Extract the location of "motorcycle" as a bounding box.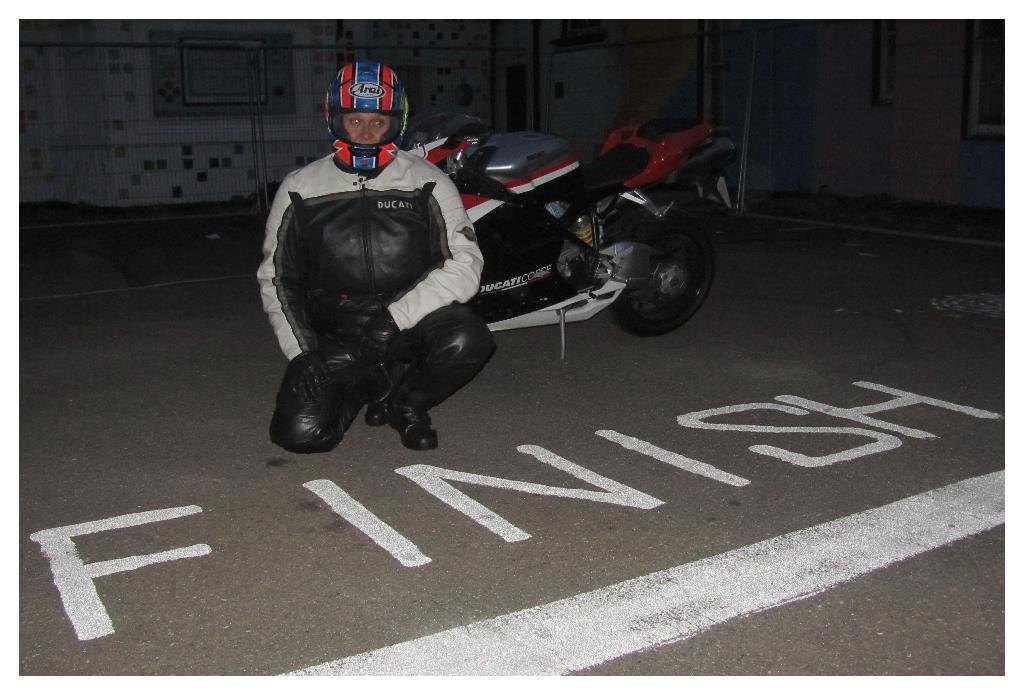
box=[402, 107, 716, 353].
